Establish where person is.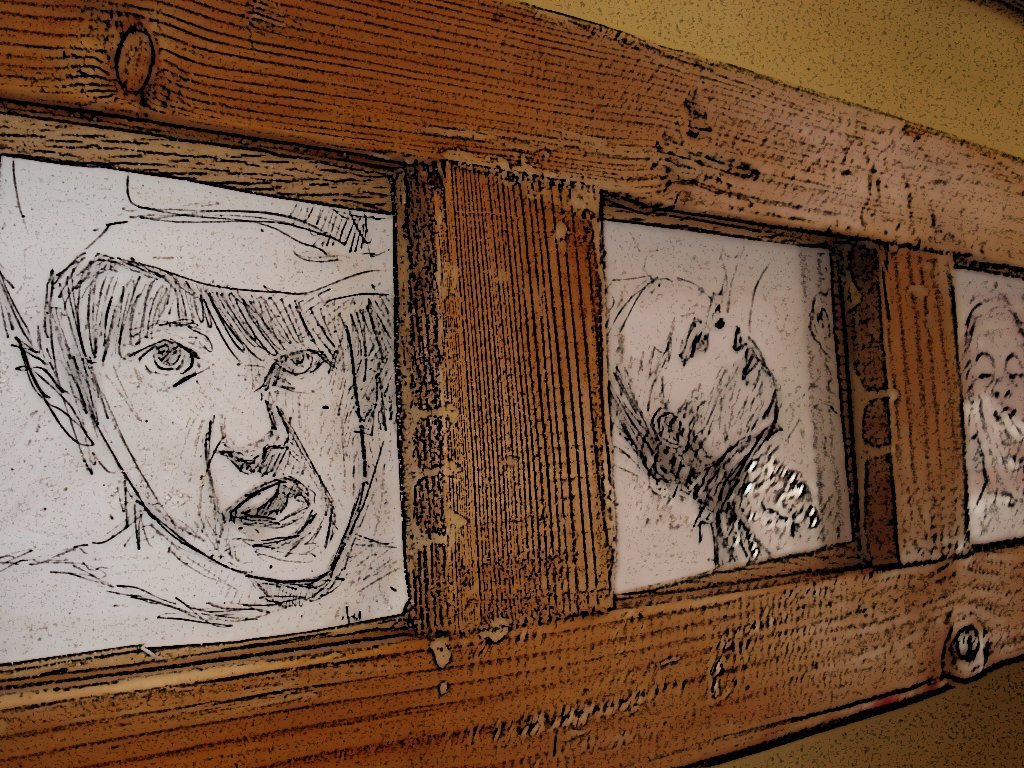
Established at [0, 156, 390, 605].
